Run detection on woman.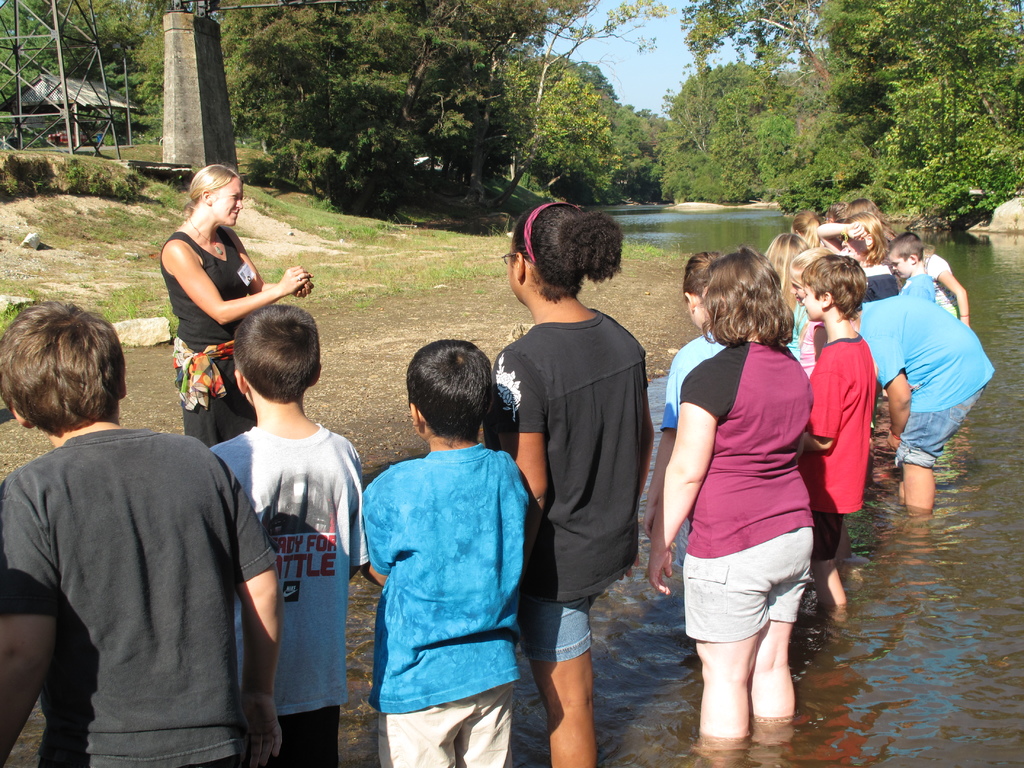
Result: box(149, 150, 303, 454).
